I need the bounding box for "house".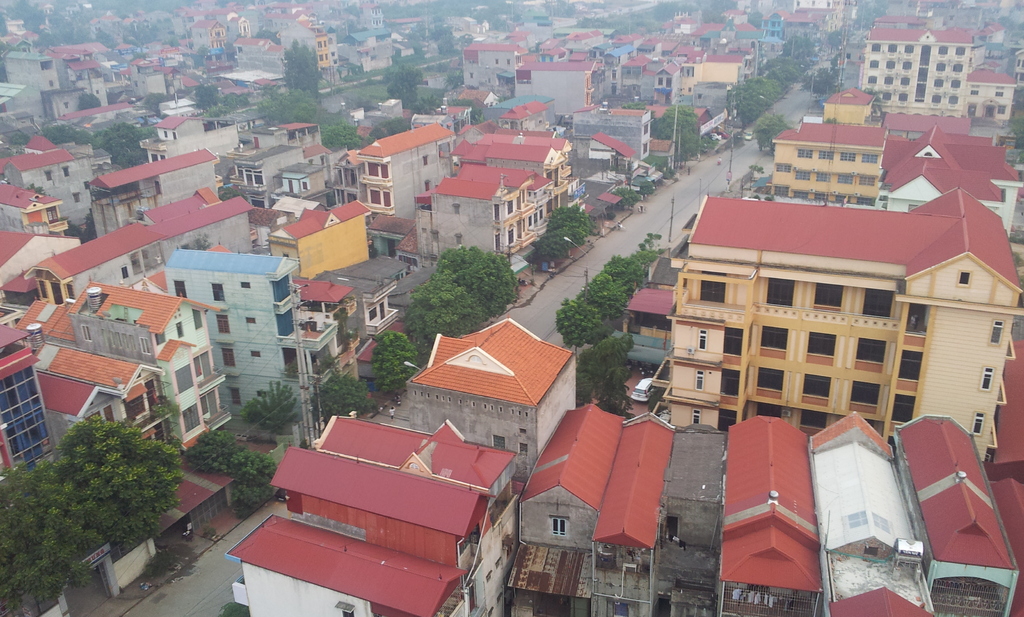
Here it is: (left=484, top=91, right=568, bottom=131).
